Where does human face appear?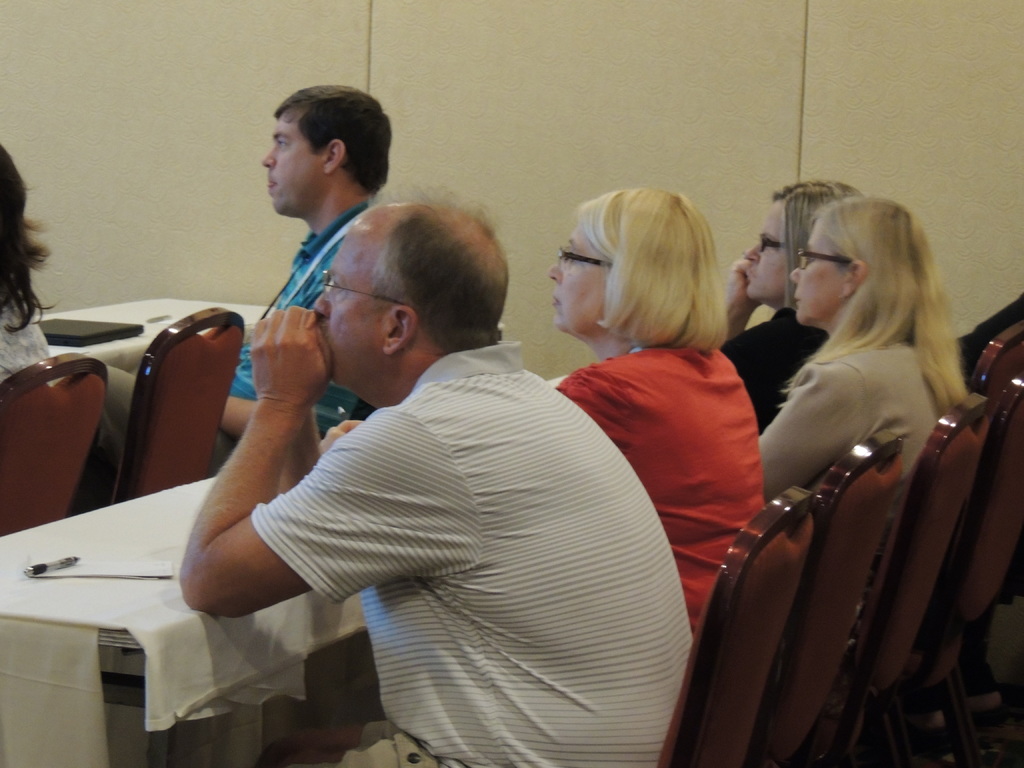
Appears at 256,109,327,214.
